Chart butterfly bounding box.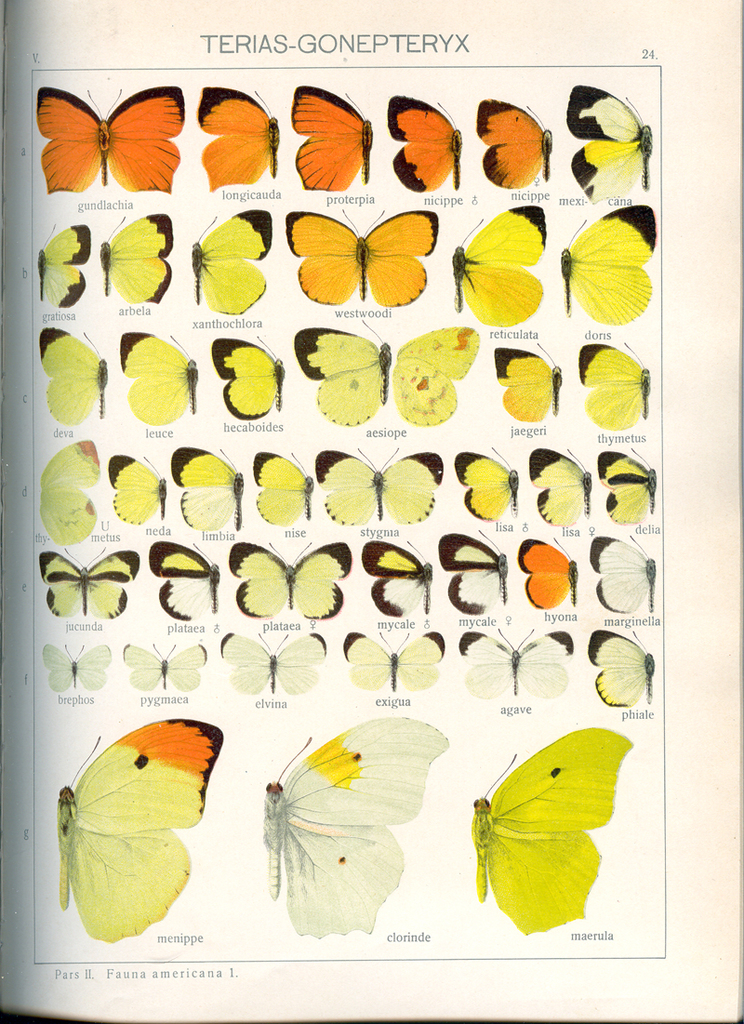
Charted: (left=46, top=436, right=93, bottom=546).
